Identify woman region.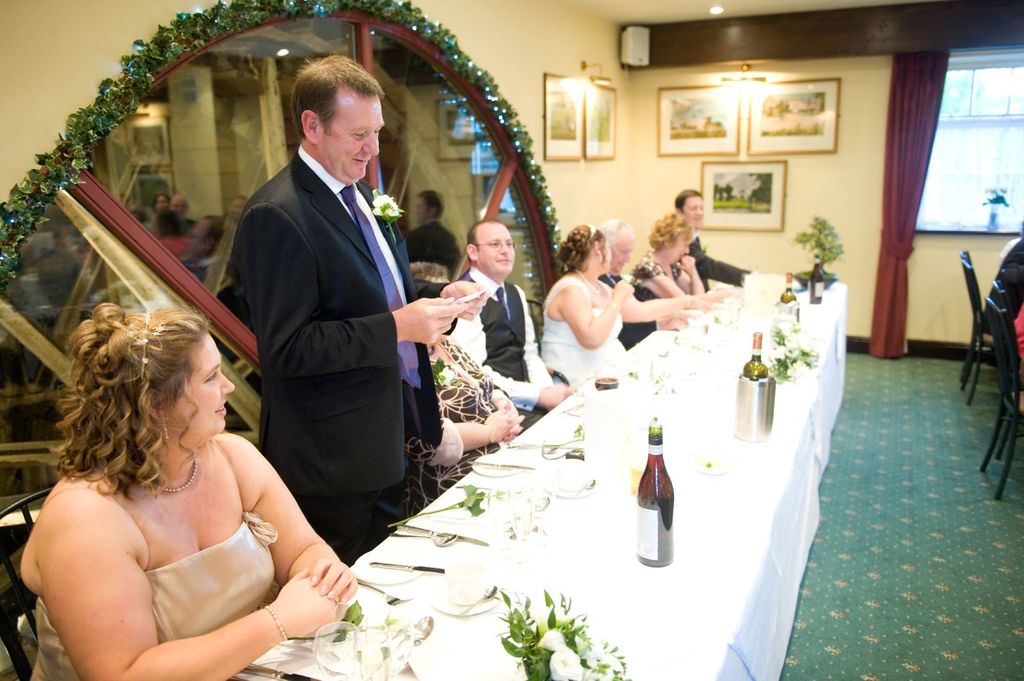
Region: (left=634, top=209, right=701, bottom=305).
